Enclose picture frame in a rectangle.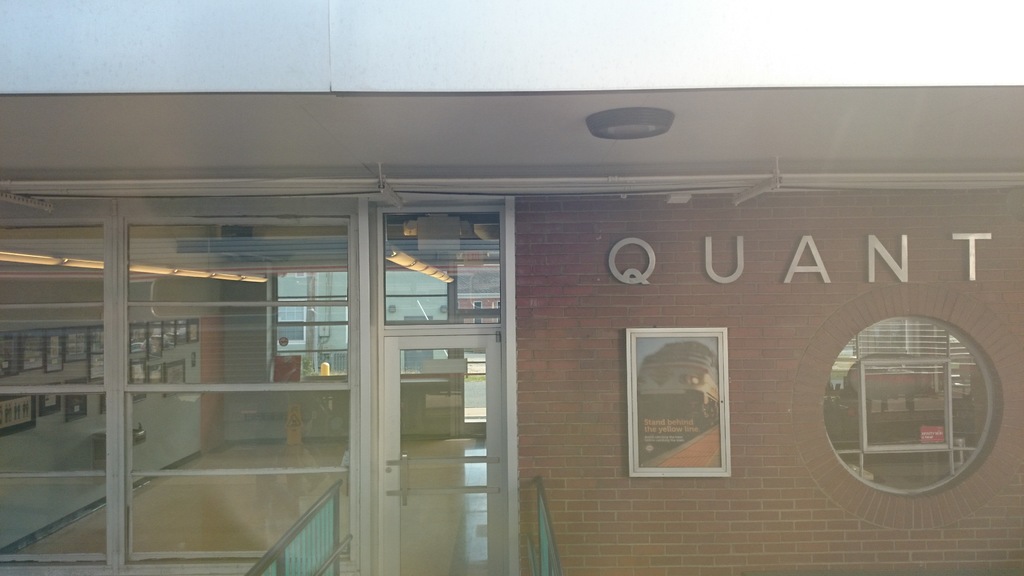
box(21, 330, 47, 373).
